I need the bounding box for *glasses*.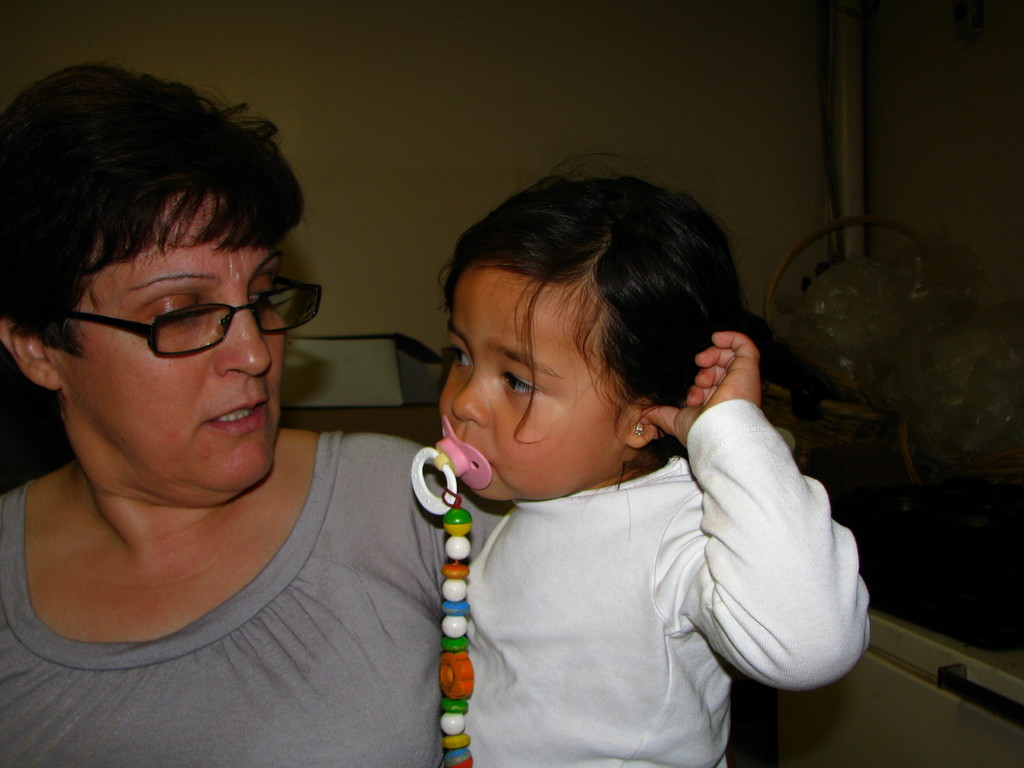
Here it is: crop(49, 269, 321, 353).
